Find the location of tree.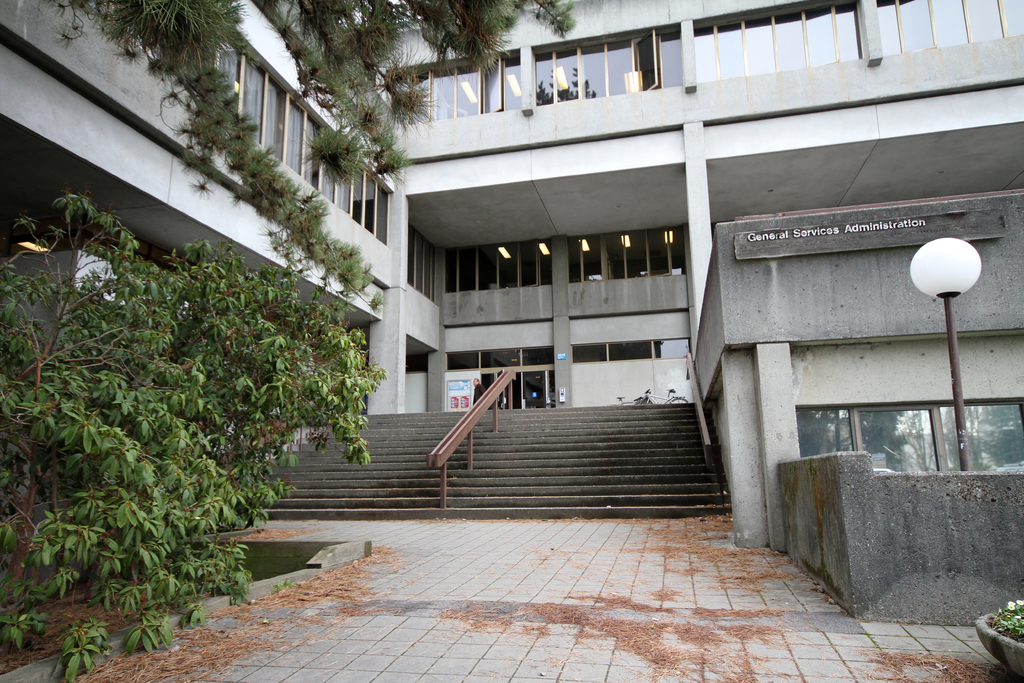
Location: (0,191,388,682).
